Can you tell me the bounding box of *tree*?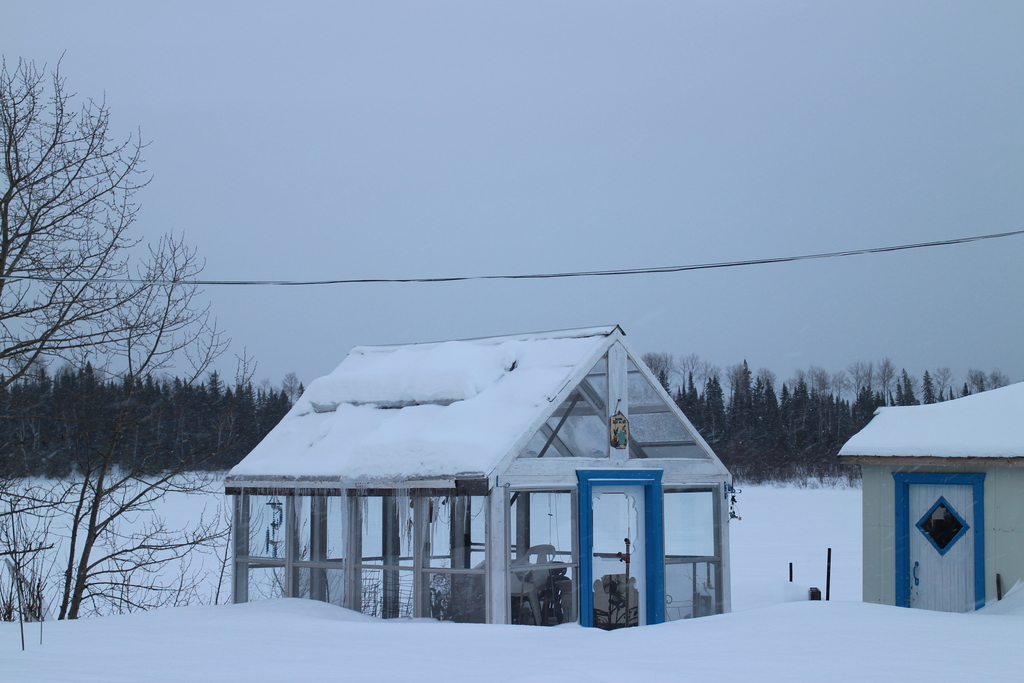
<box>273,390,291,418</box>.
